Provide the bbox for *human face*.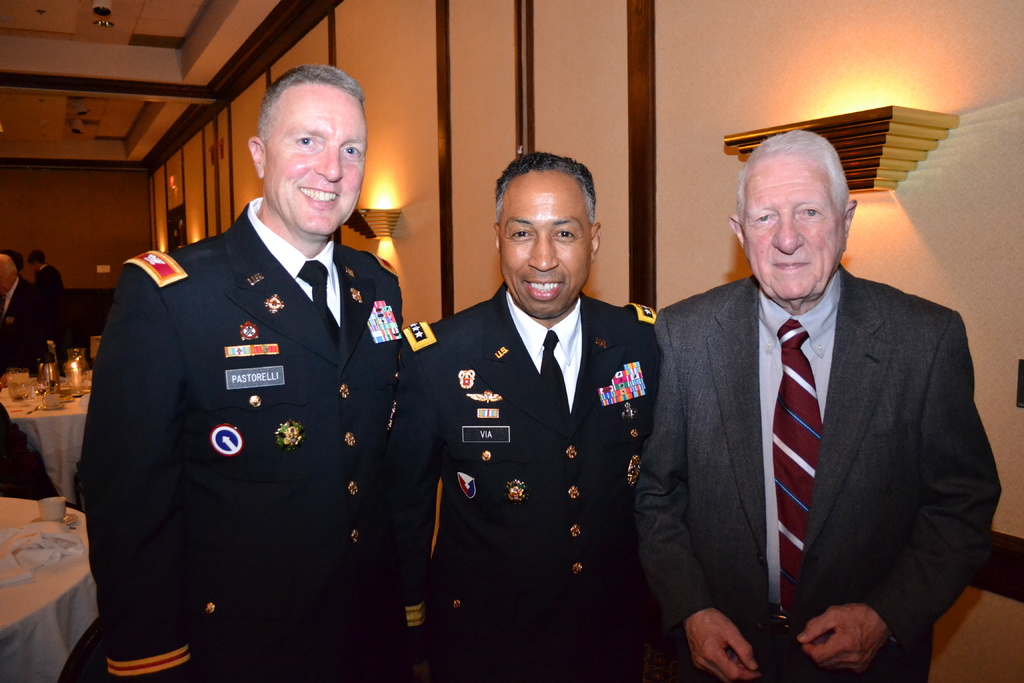
[left=0, top=276, right=8, bottom=293].
